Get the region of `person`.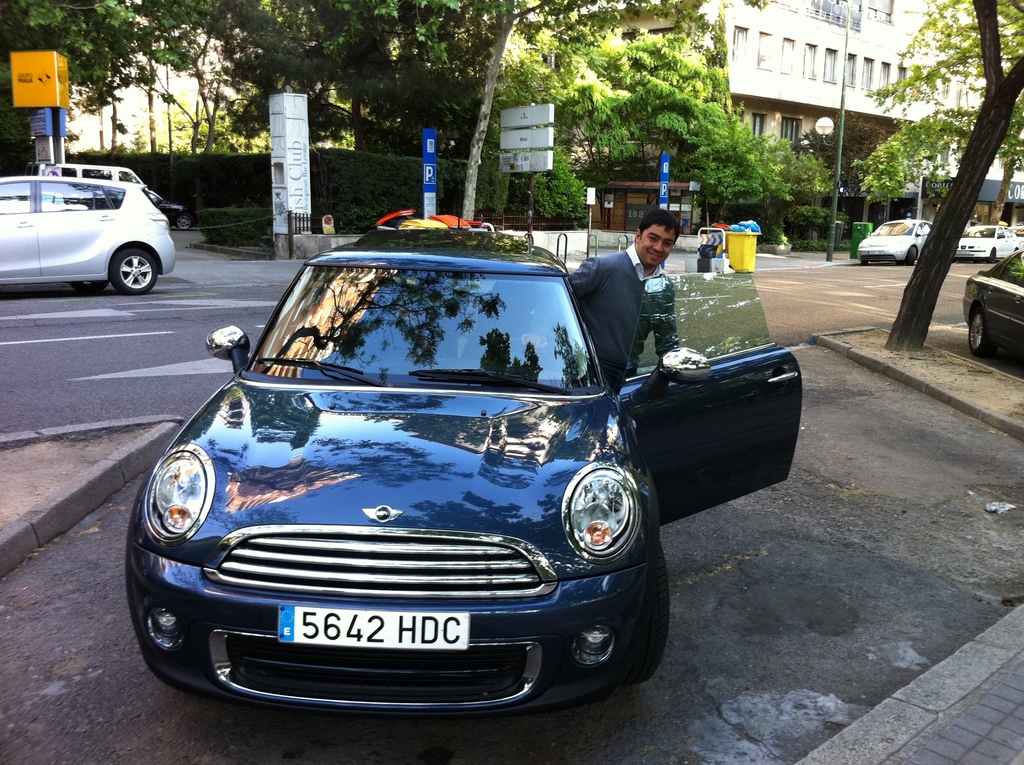
Rect(572, 199, 701, 403).
